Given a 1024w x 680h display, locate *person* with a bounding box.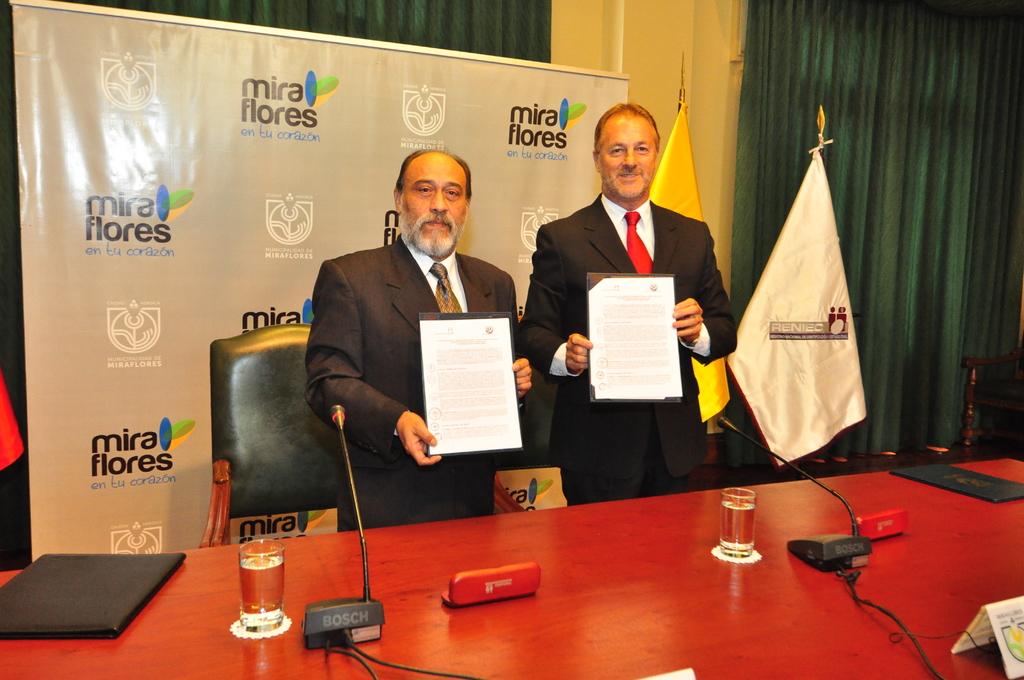
Located: box(523, 102, 733, 501).
